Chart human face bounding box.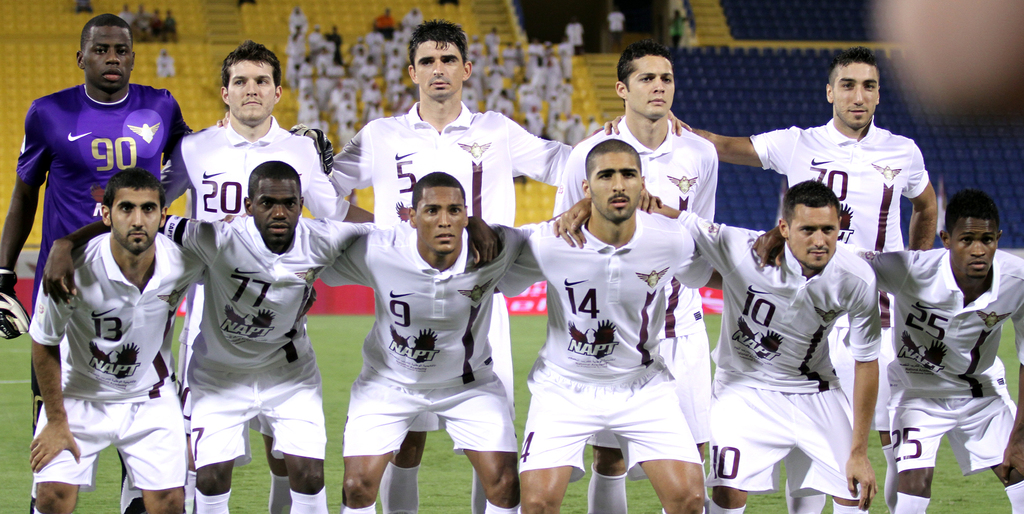
Charted: <box>628,54,675,118</box>.
